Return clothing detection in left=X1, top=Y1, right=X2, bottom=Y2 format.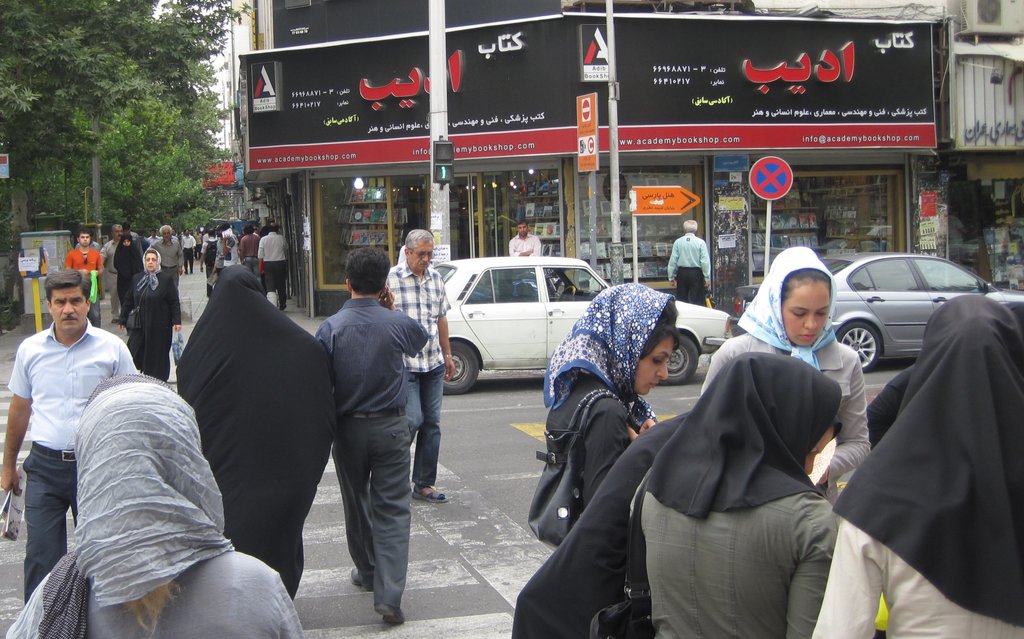
left=632, top=425, right=833, bottom=638.
